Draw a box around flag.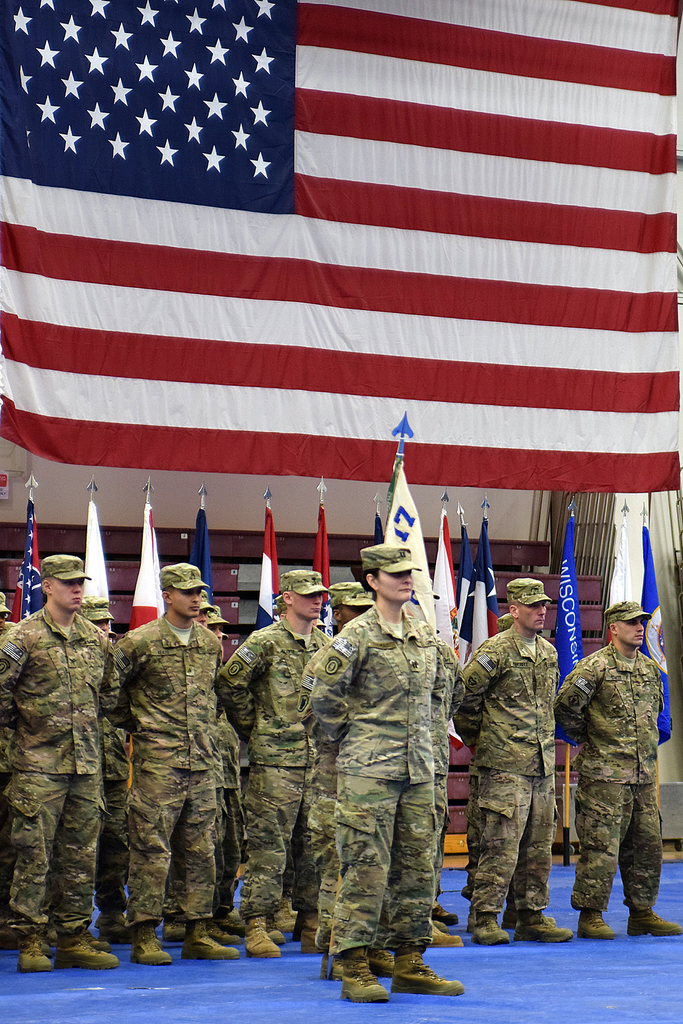
<region>35, 19, 630, 691</region>.
